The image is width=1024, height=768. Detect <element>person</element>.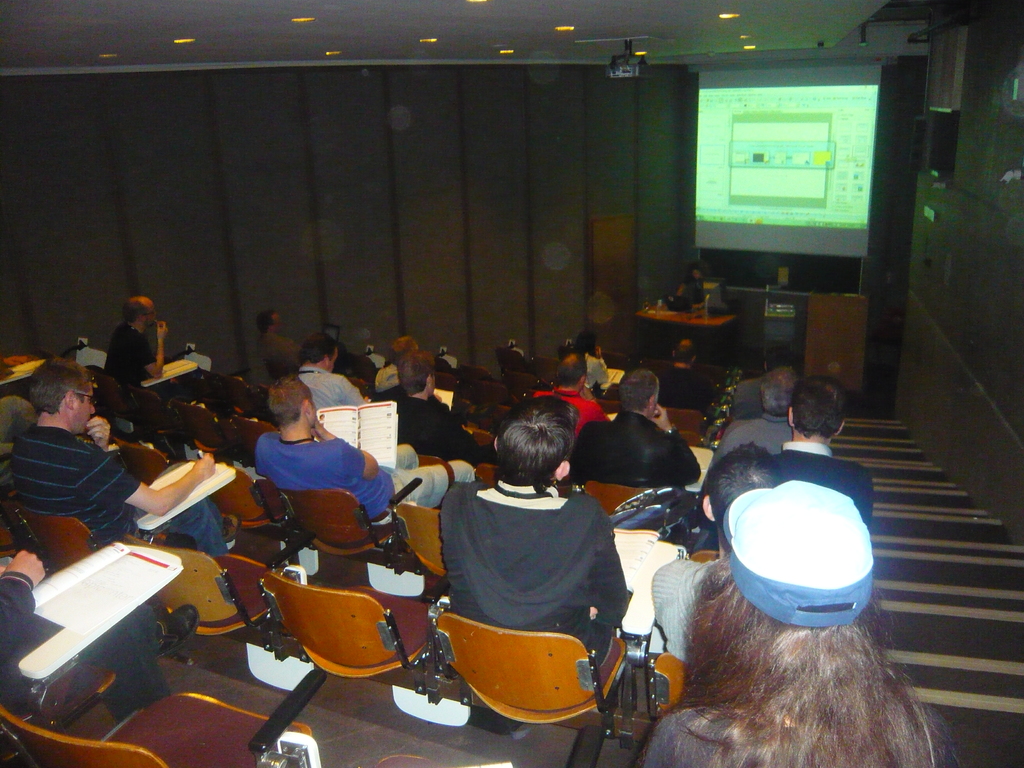
Detection: left=565, top=334, right=613, bottom=394.
